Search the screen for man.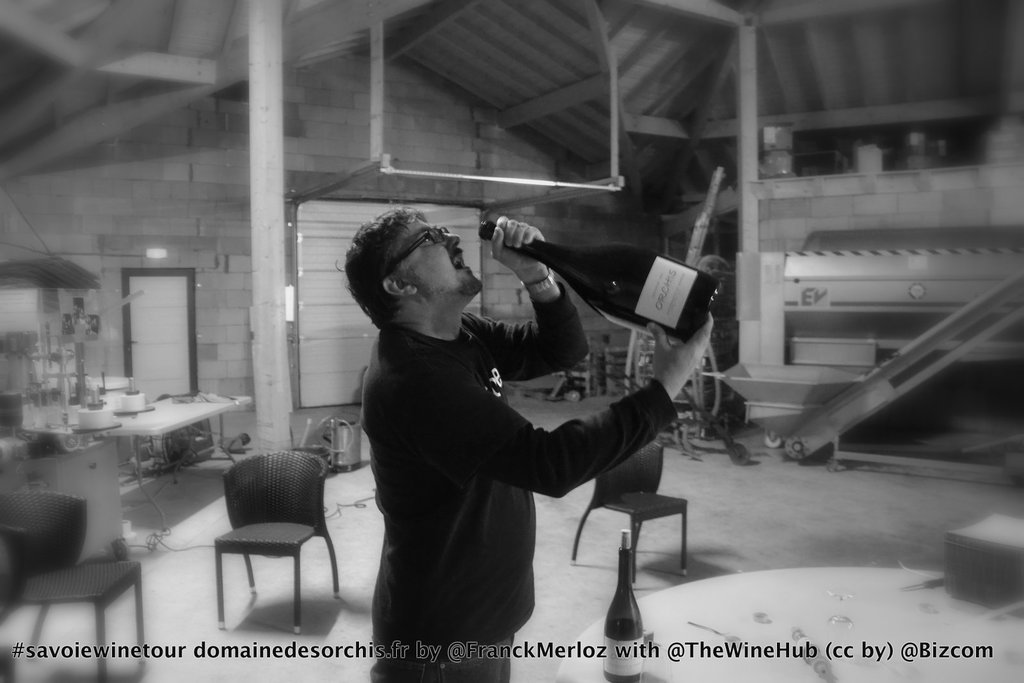
Found at 339 194 740 682.
